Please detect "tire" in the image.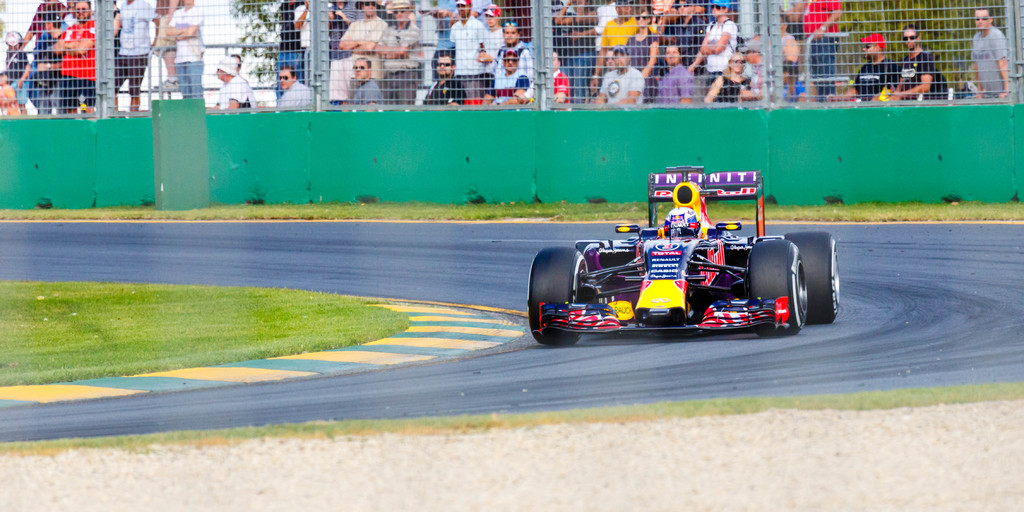
crop(529, 249, 589, 344).
